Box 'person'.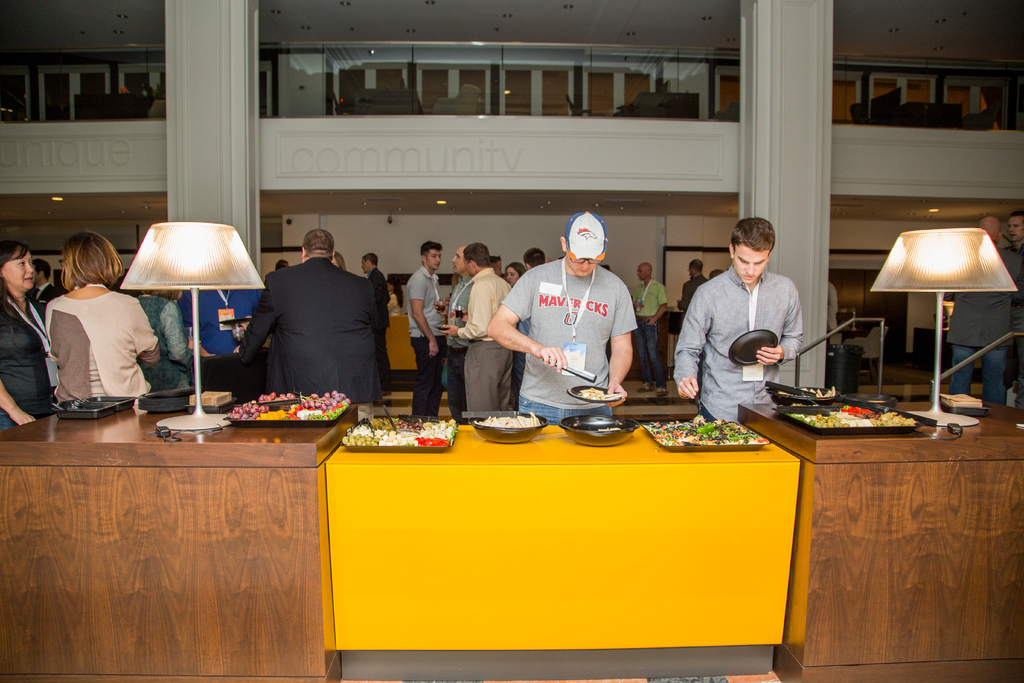
BBox(636, 264, 671, 395).
